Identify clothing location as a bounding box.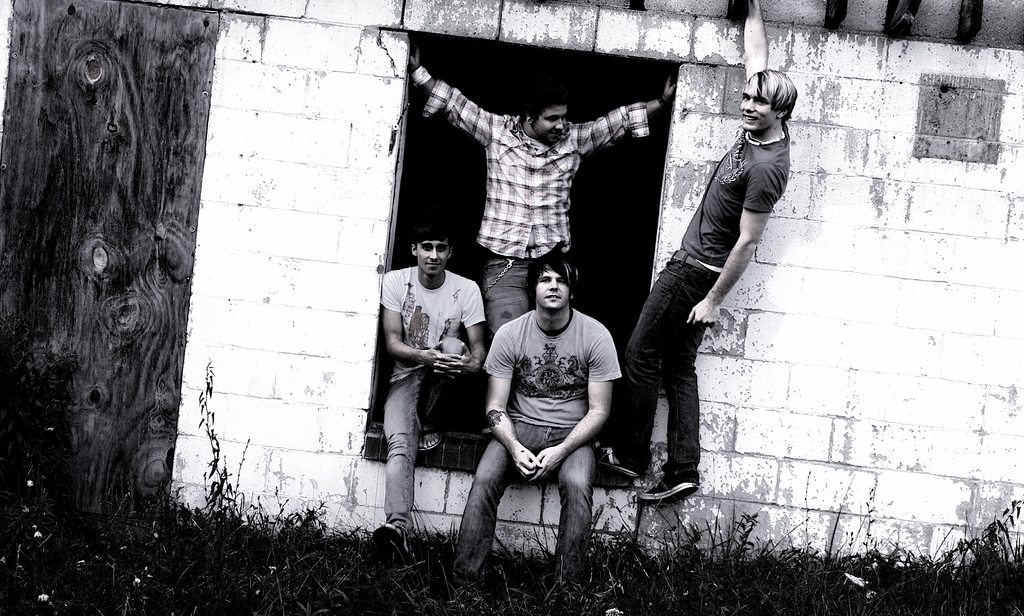
377, 266, 484, 523.
